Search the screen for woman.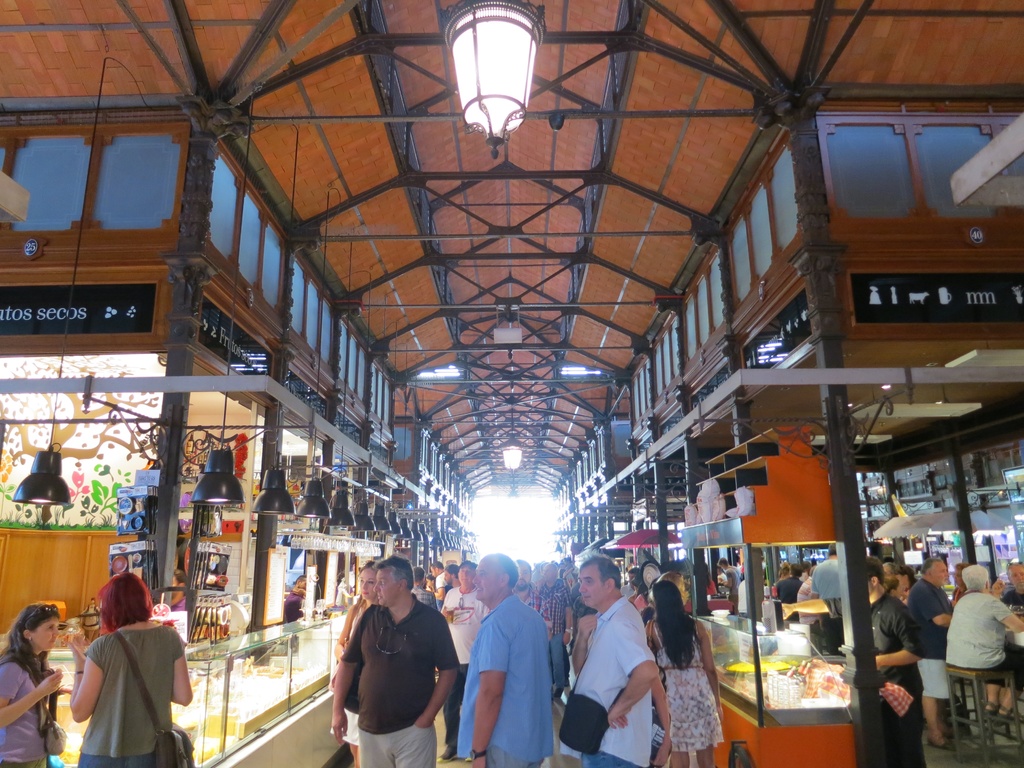
Found at (0, 604, 72, 767).
